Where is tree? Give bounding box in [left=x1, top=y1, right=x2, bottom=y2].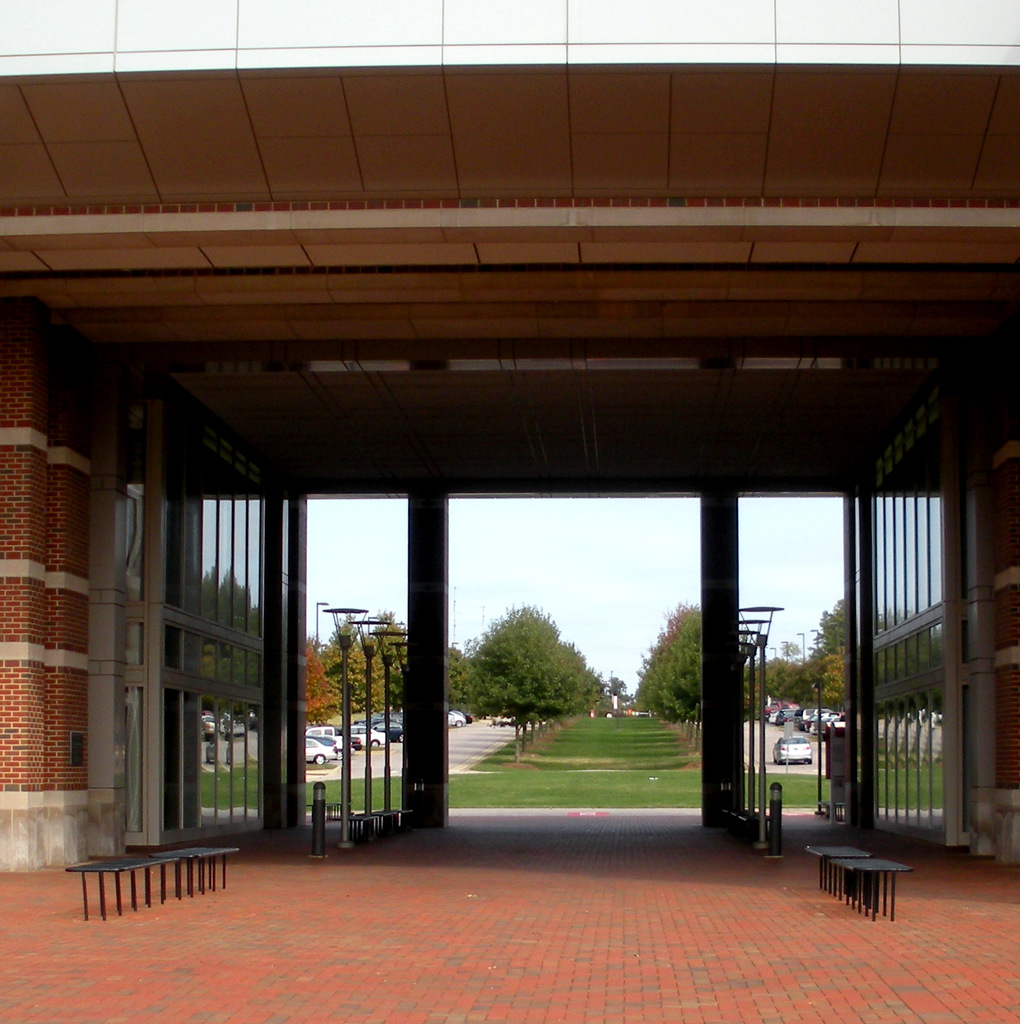
[left=444, top=607, right=631, bottom=751].
